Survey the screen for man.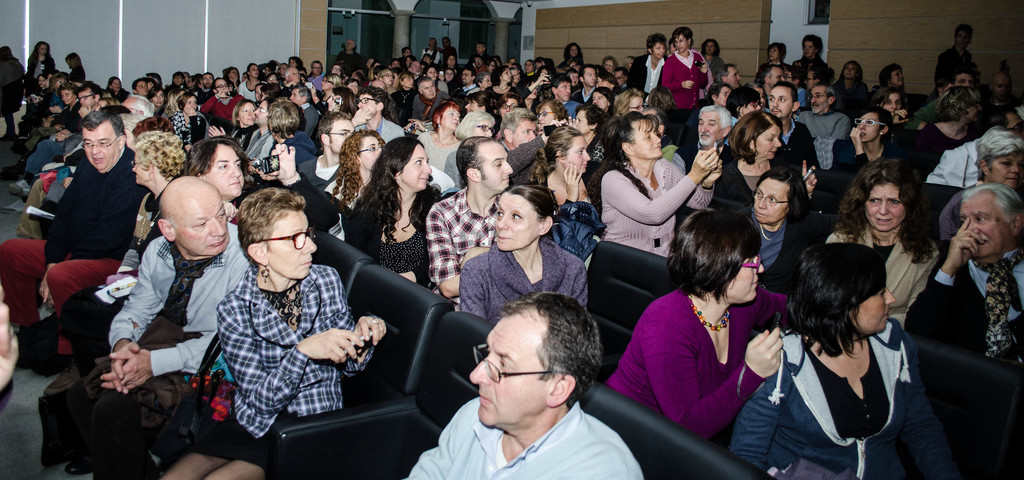
Survey found: <bbox>440, 37, 459, 65</bbox>.
